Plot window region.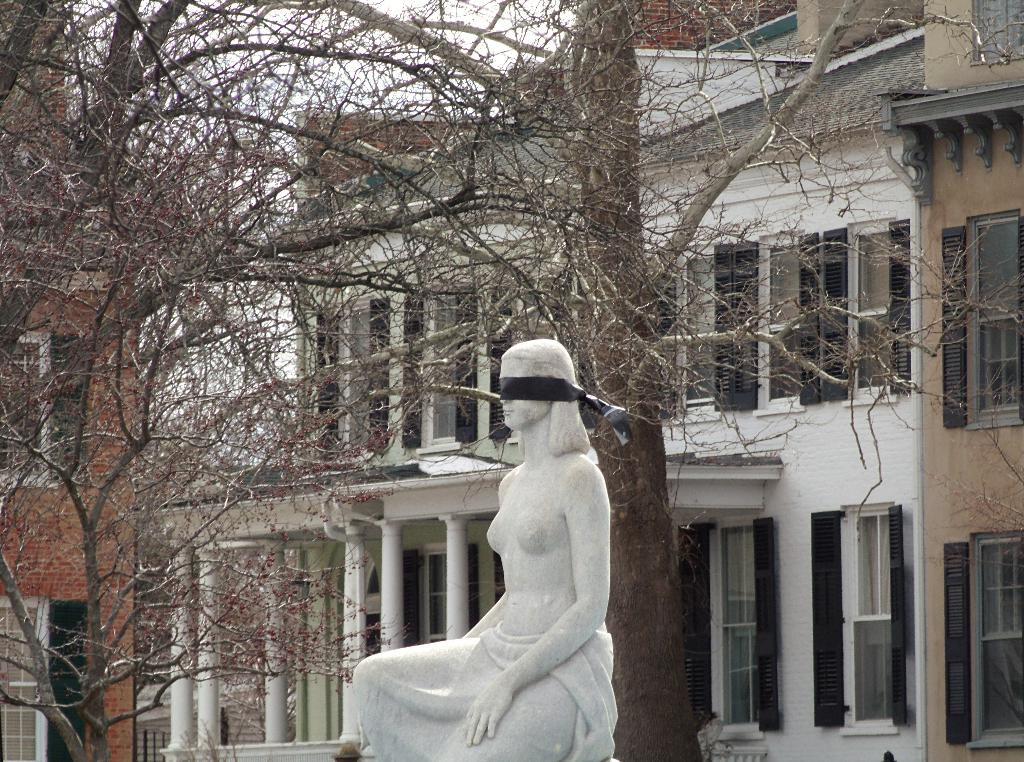
Plotted at <bbox>812, 210, 915, 403</bbox>.
